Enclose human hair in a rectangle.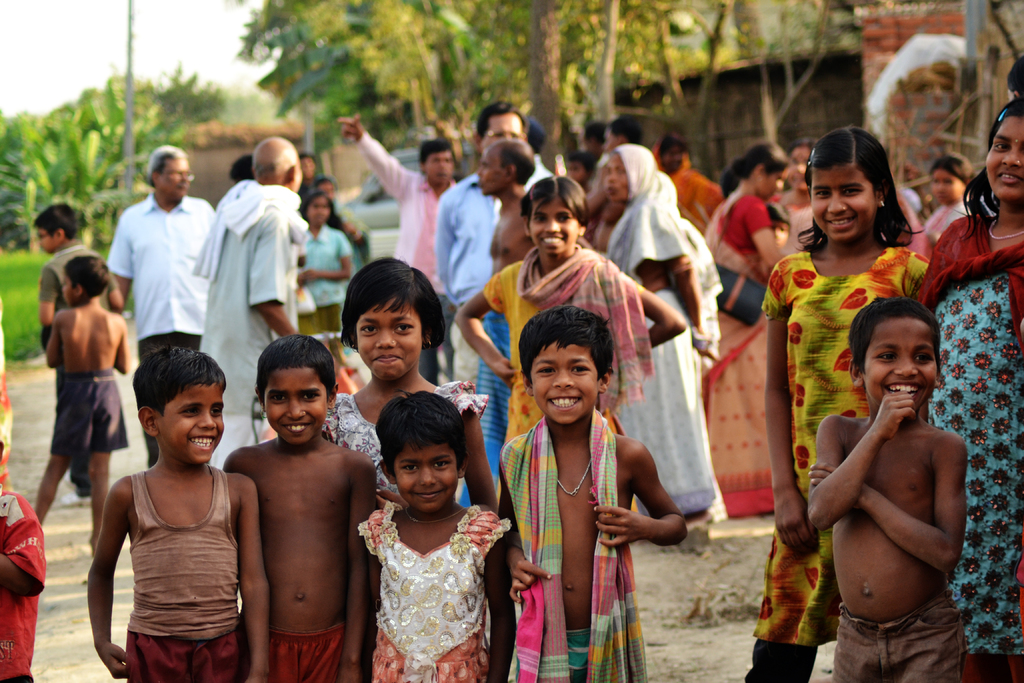
{"x1": 296, "y1": 151, "x2": 315, "y2": 168}.
